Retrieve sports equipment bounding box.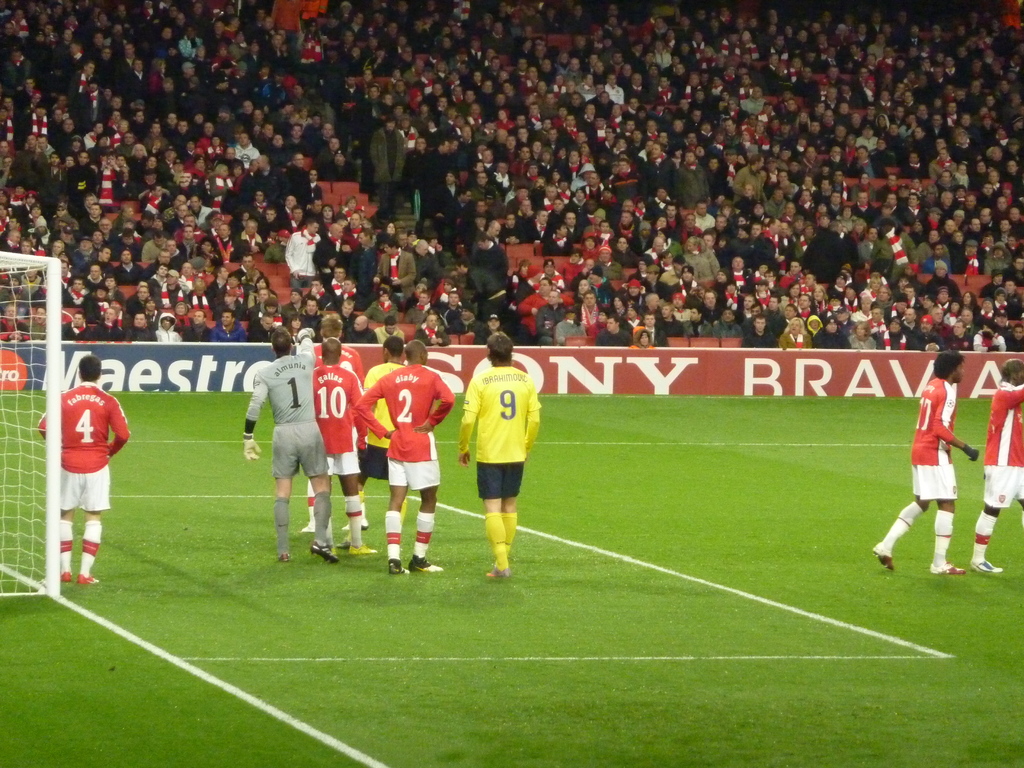
Bounding box: box(277, 549, 289, 563).
